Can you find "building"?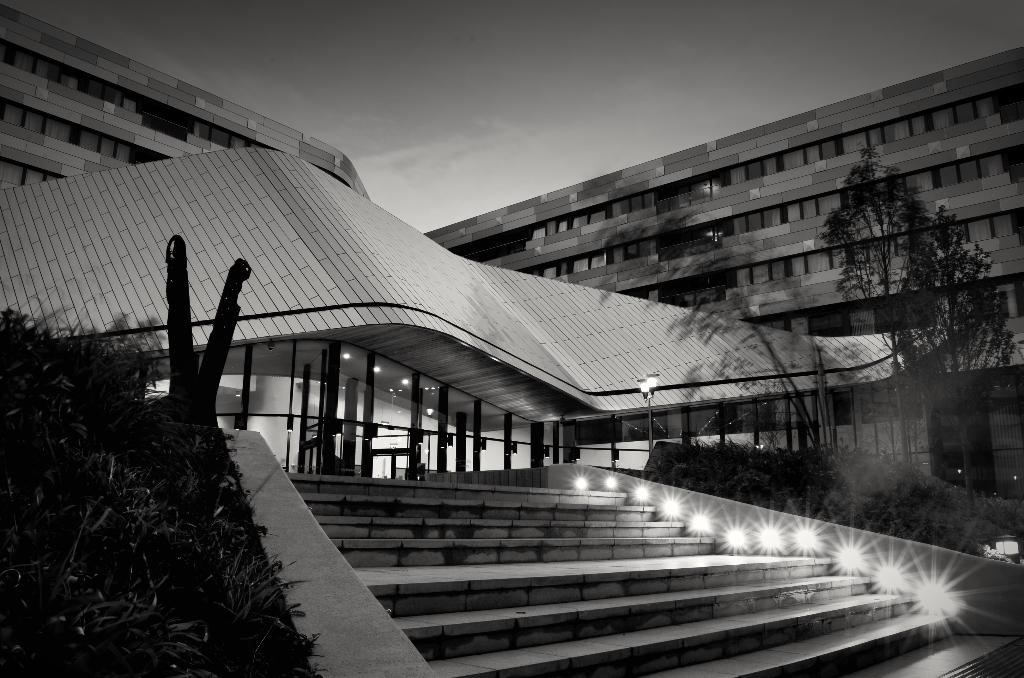
Yes, bounding box: bbox=[0, 3, 1023, 675].
